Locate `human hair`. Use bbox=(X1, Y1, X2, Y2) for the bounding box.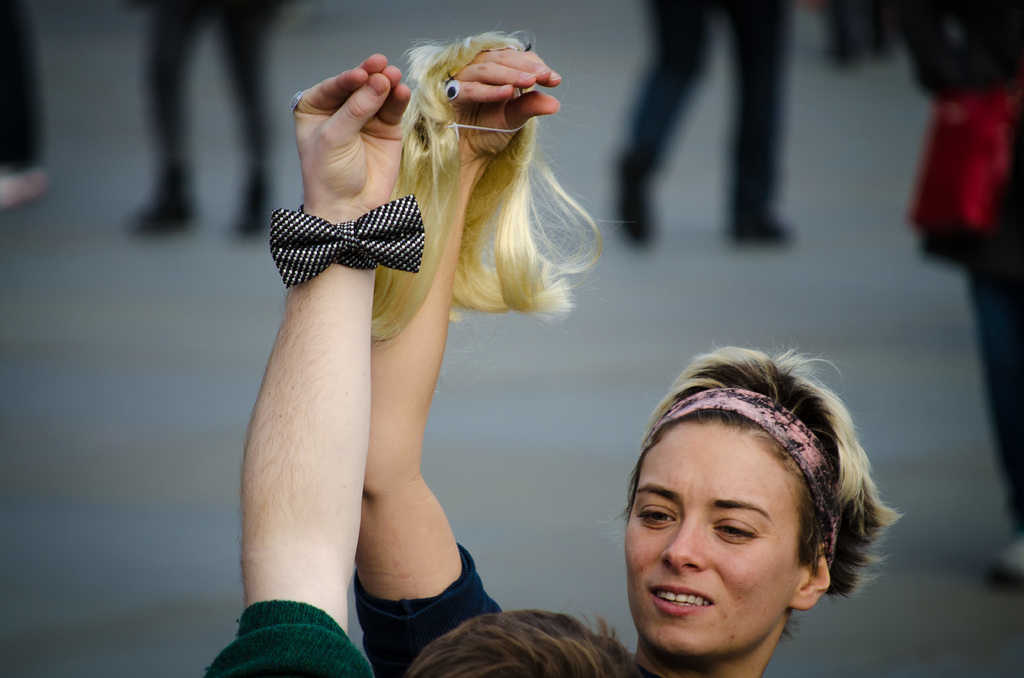
bbox=(372, 29, 615, 348).
